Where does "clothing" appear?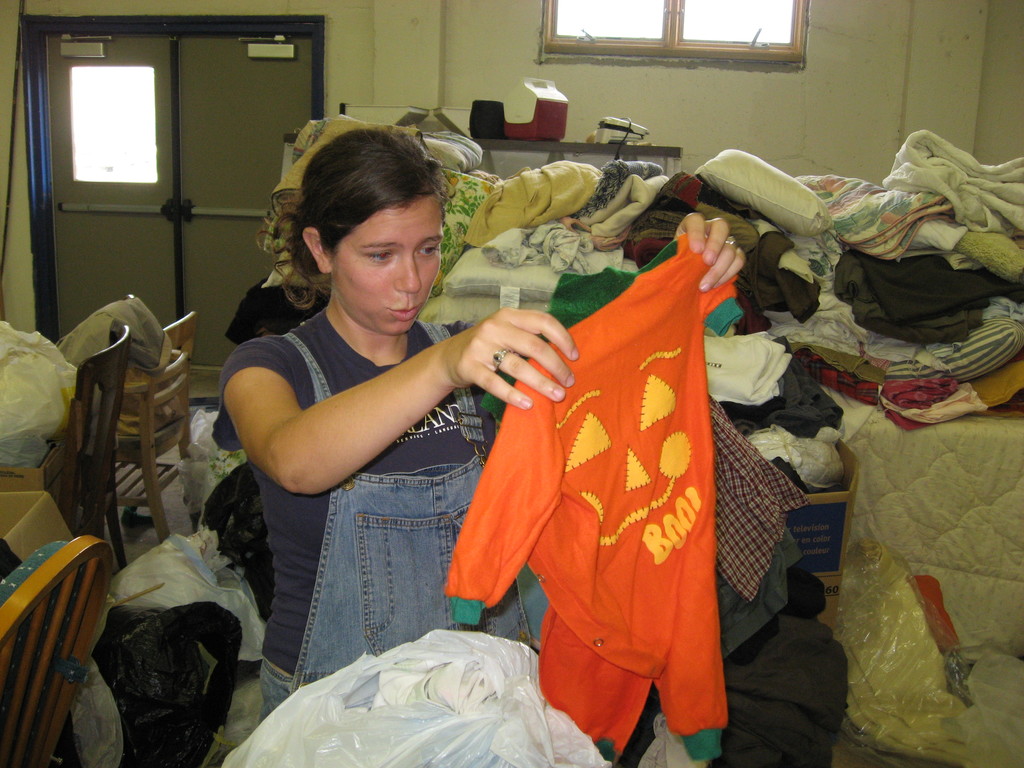
Appears at [x1=459, y1=171, x2=753, y2=739].
